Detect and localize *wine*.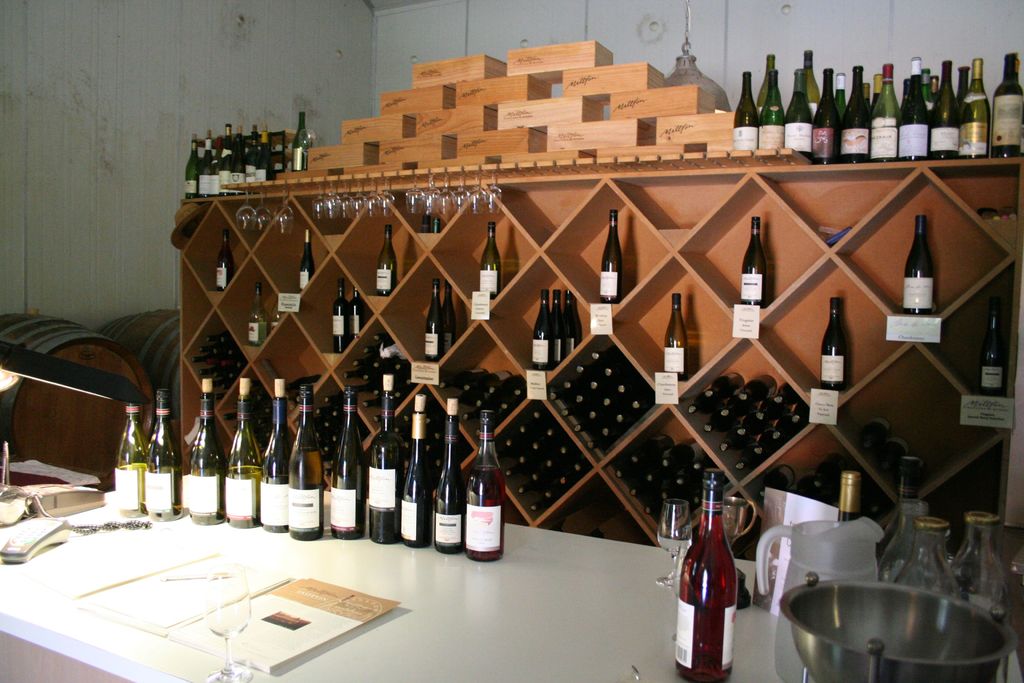
Localized at left=333, top=278, right=348, bottom=353.
